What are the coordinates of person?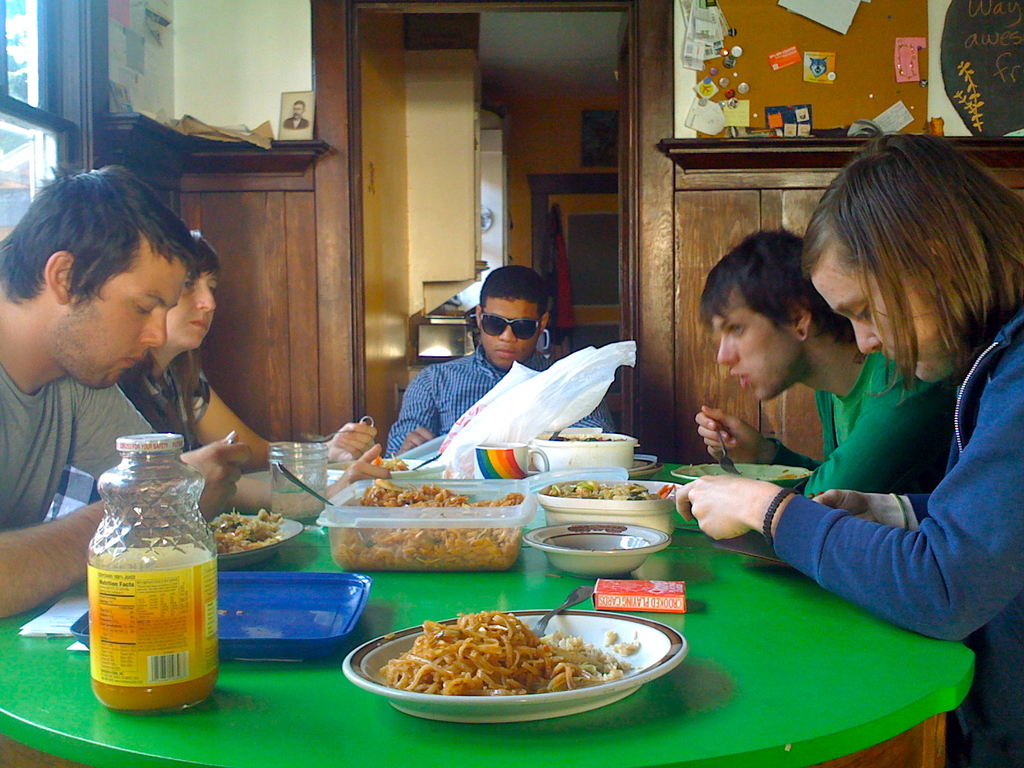
116:232:395:513.
